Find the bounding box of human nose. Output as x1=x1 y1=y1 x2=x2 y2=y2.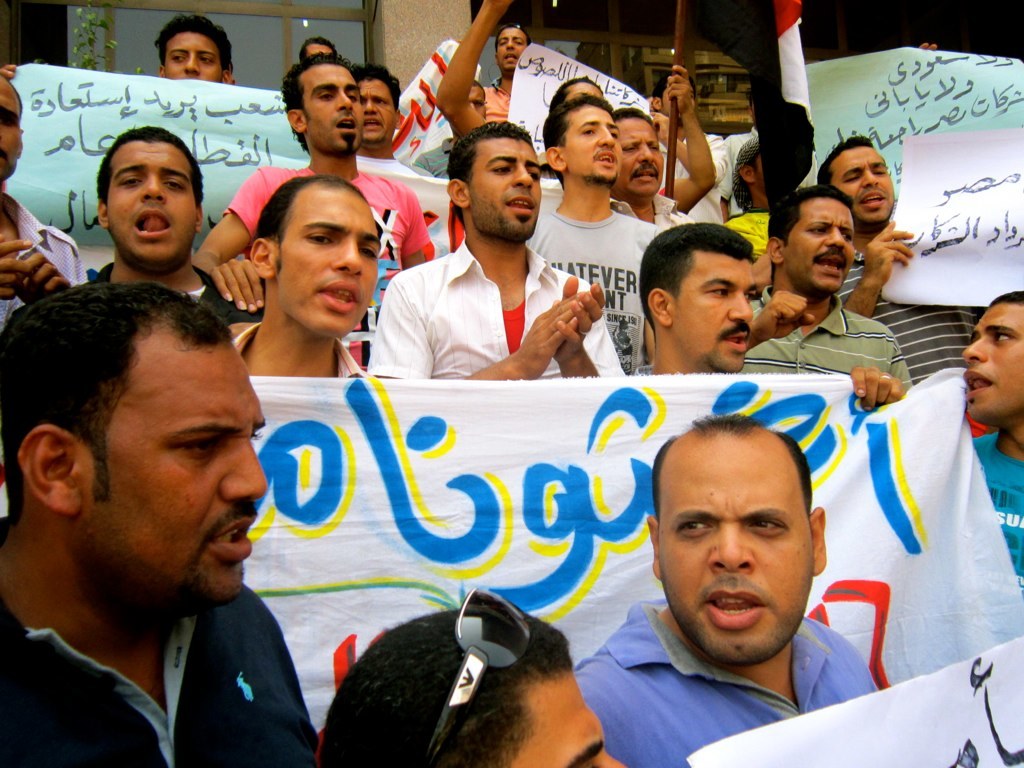
x1=507 y1=41 x2=514 y2=47.
